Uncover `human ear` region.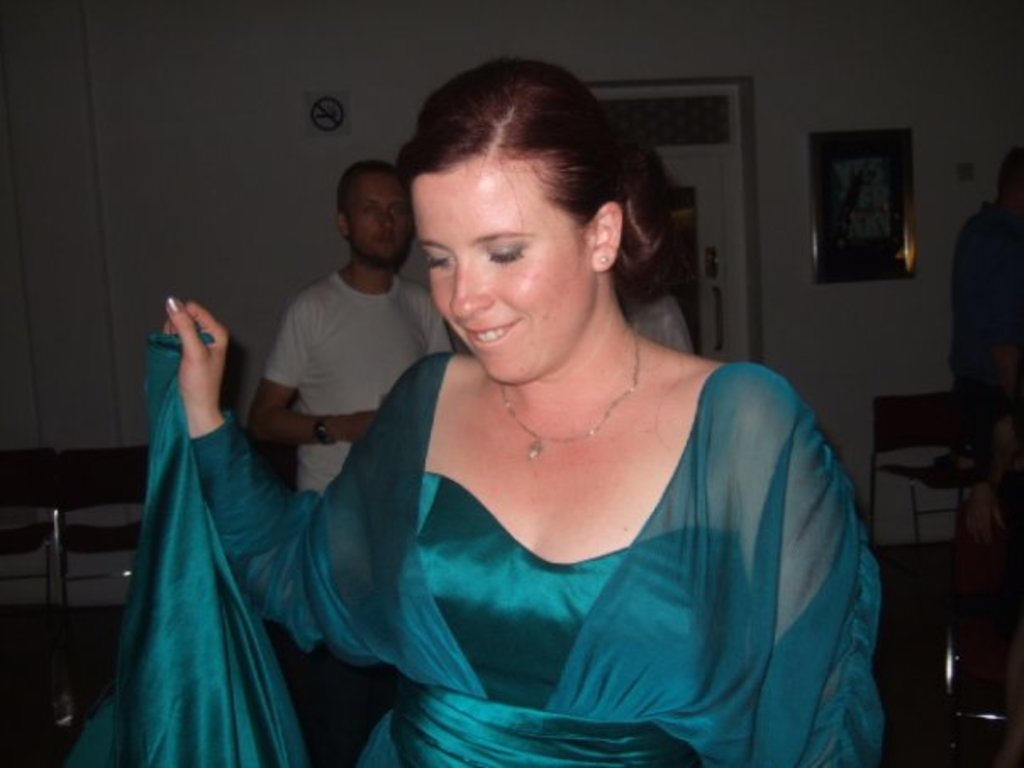
Uncovered: (593,205,622,271).
